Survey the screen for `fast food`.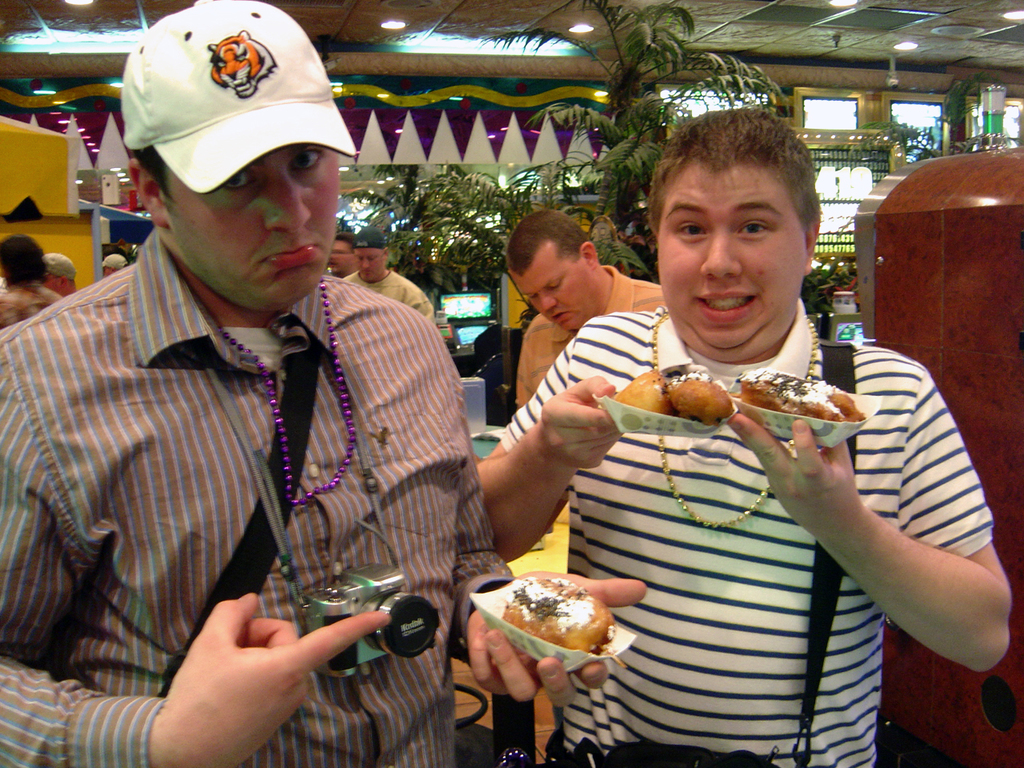
Survey found: (497, 566, 626, 662).
